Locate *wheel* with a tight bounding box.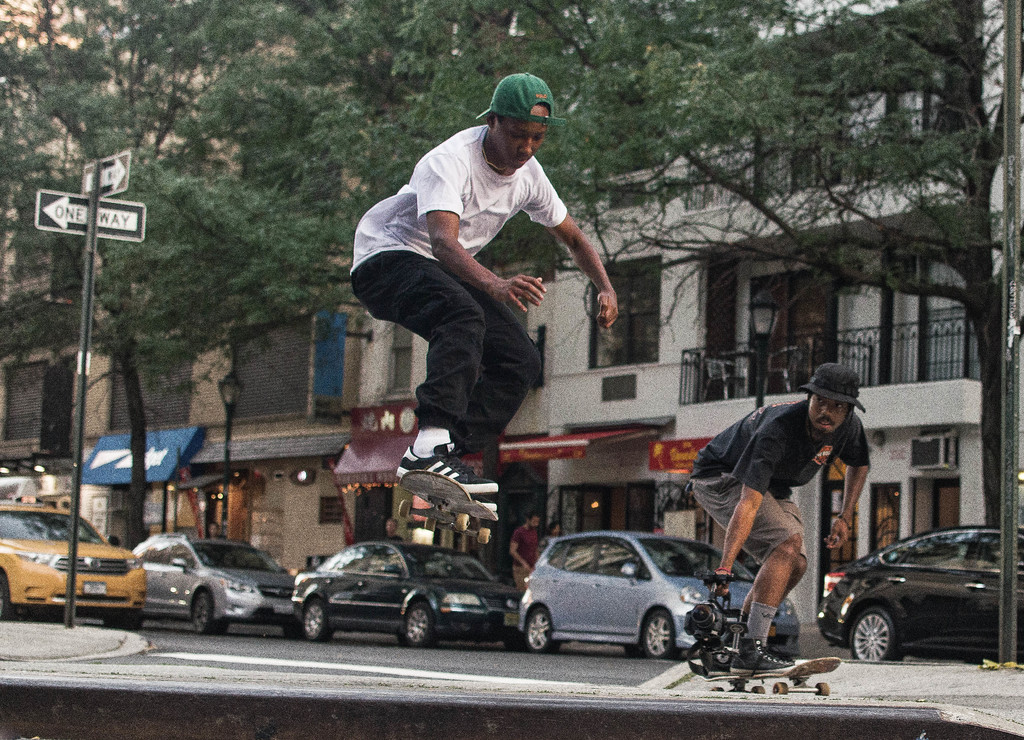
BBox(840, 609, 893, 670).
